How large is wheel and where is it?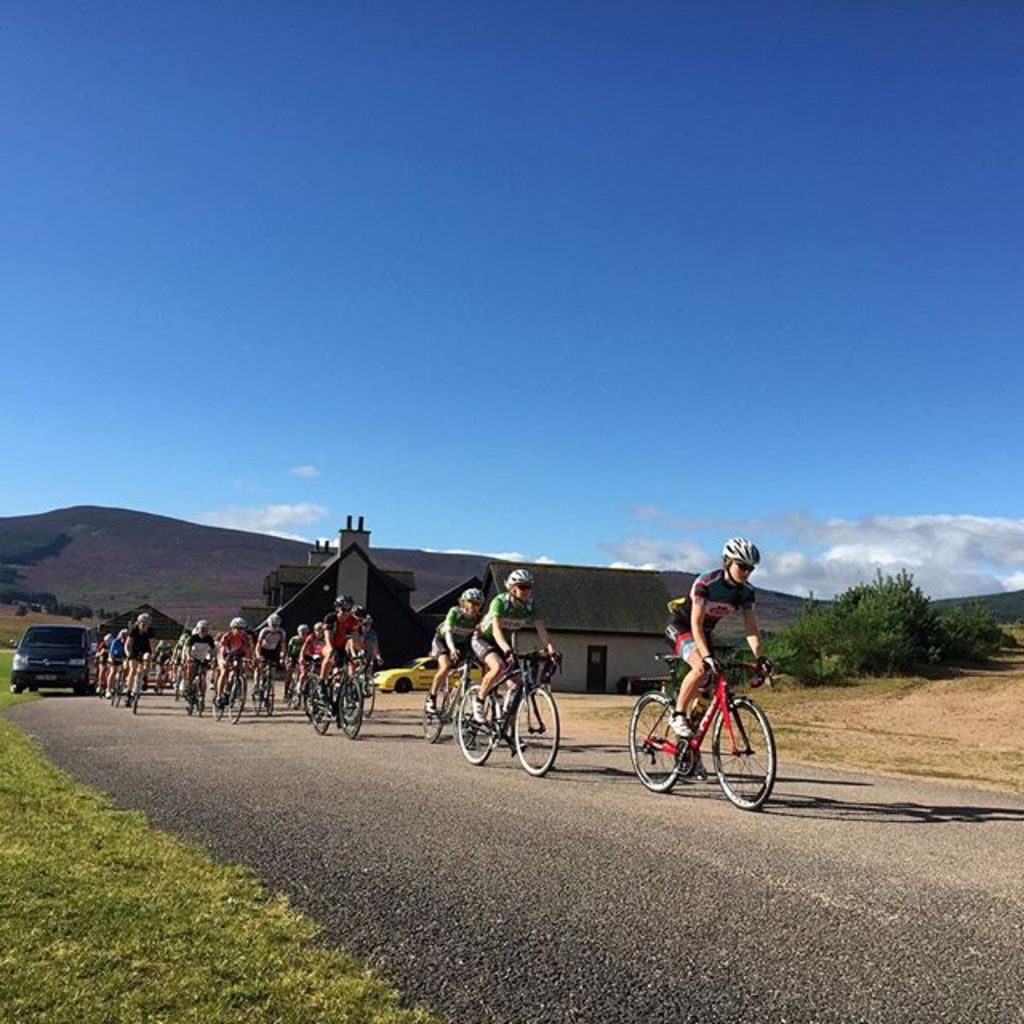
Bounding box: <bbox>213, 685, 229, 720</bbox>.
